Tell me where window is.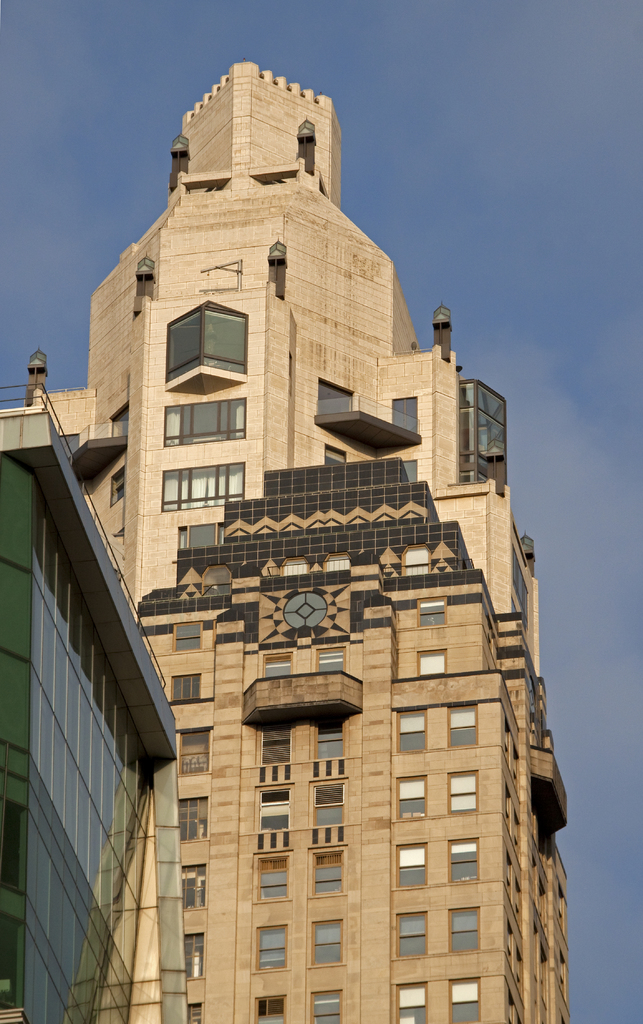
window is at (x1=257, y1=652, x2=295, y2=682).
